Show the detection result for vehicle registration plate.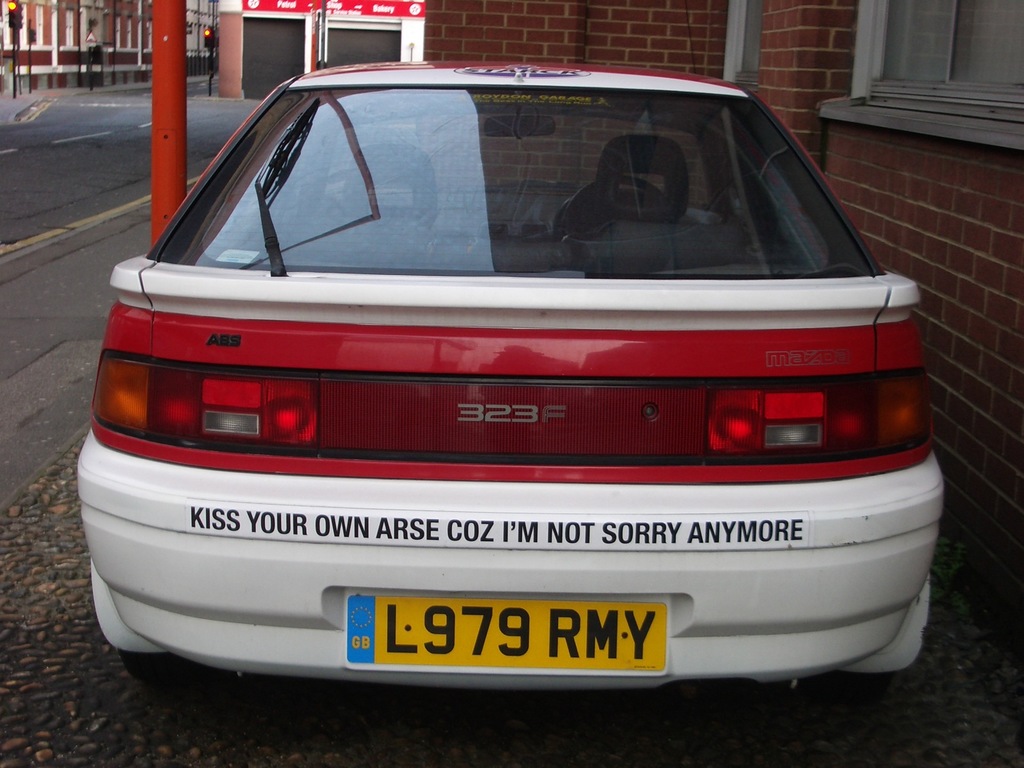
[348,600,705,688].
